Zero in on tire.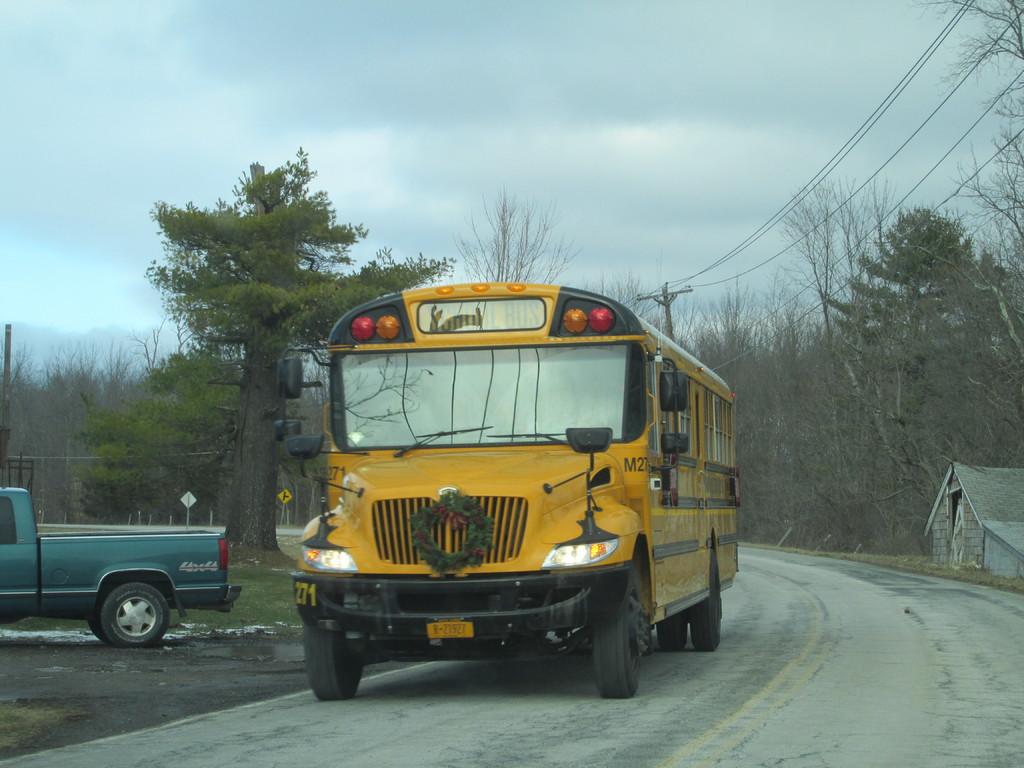
Zeroed in: [590,568,647,701].
